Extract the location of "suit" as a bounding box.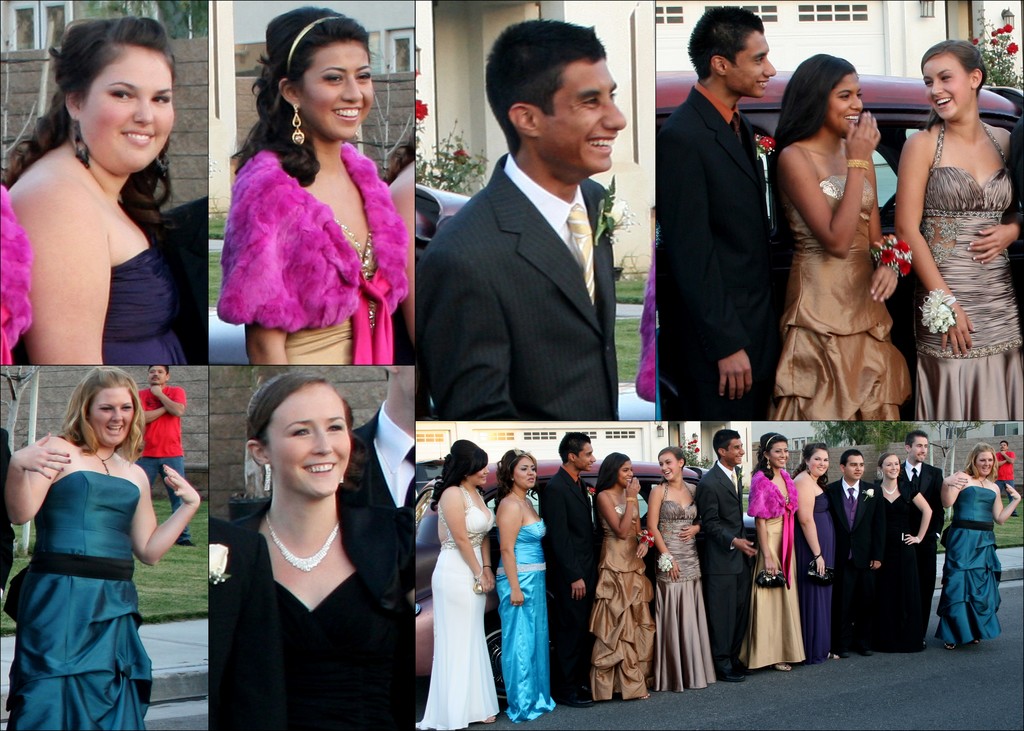
[540,468,590,693].
